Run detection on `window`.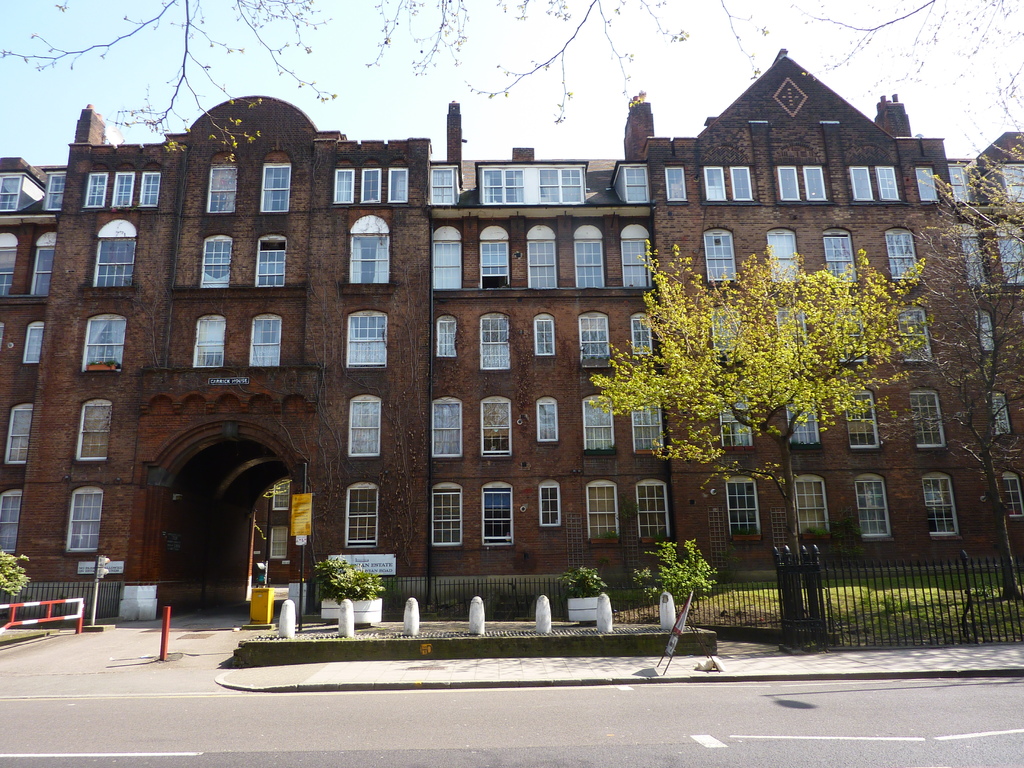
Result: pyautogui.locateOnScreen(725, 474, 761, 538).
